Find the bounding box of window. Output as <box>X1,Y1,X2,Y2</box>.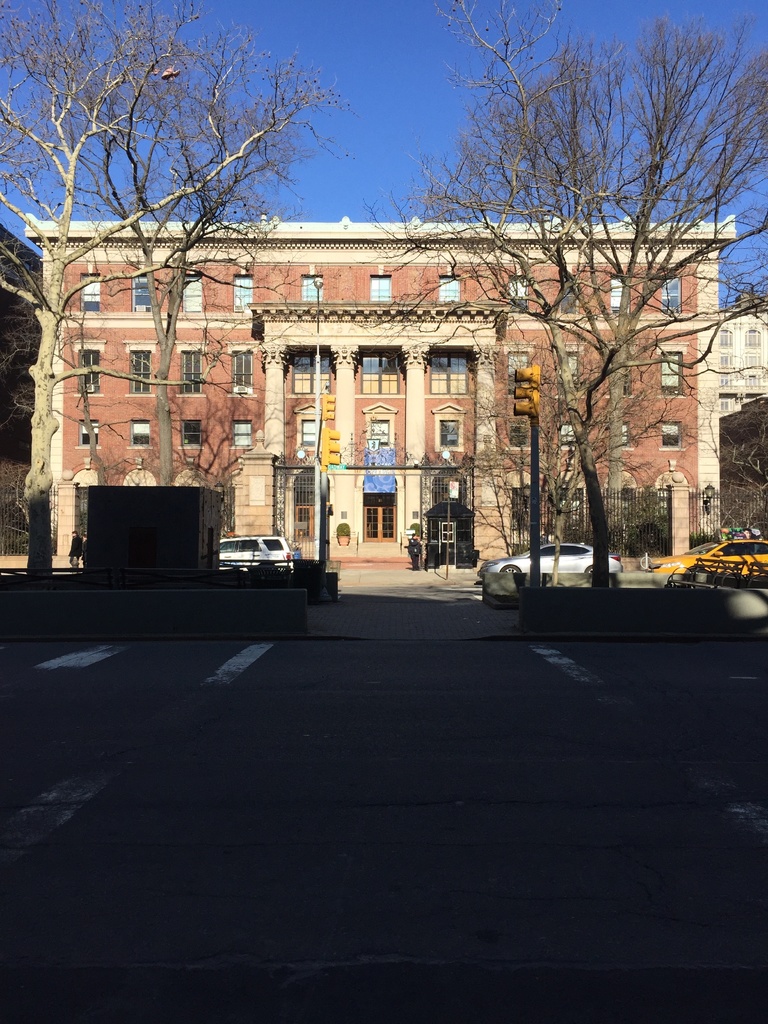
<box>184,420,198,445</box>.
